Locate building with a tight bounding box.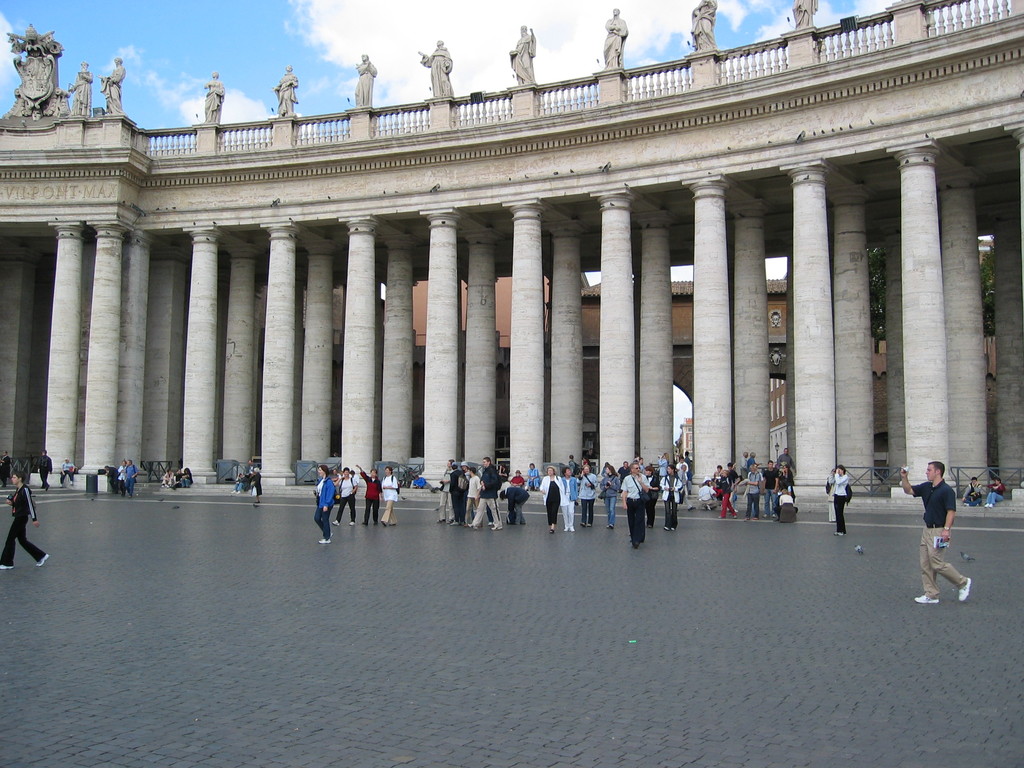
[772, 376, 788, 466].
